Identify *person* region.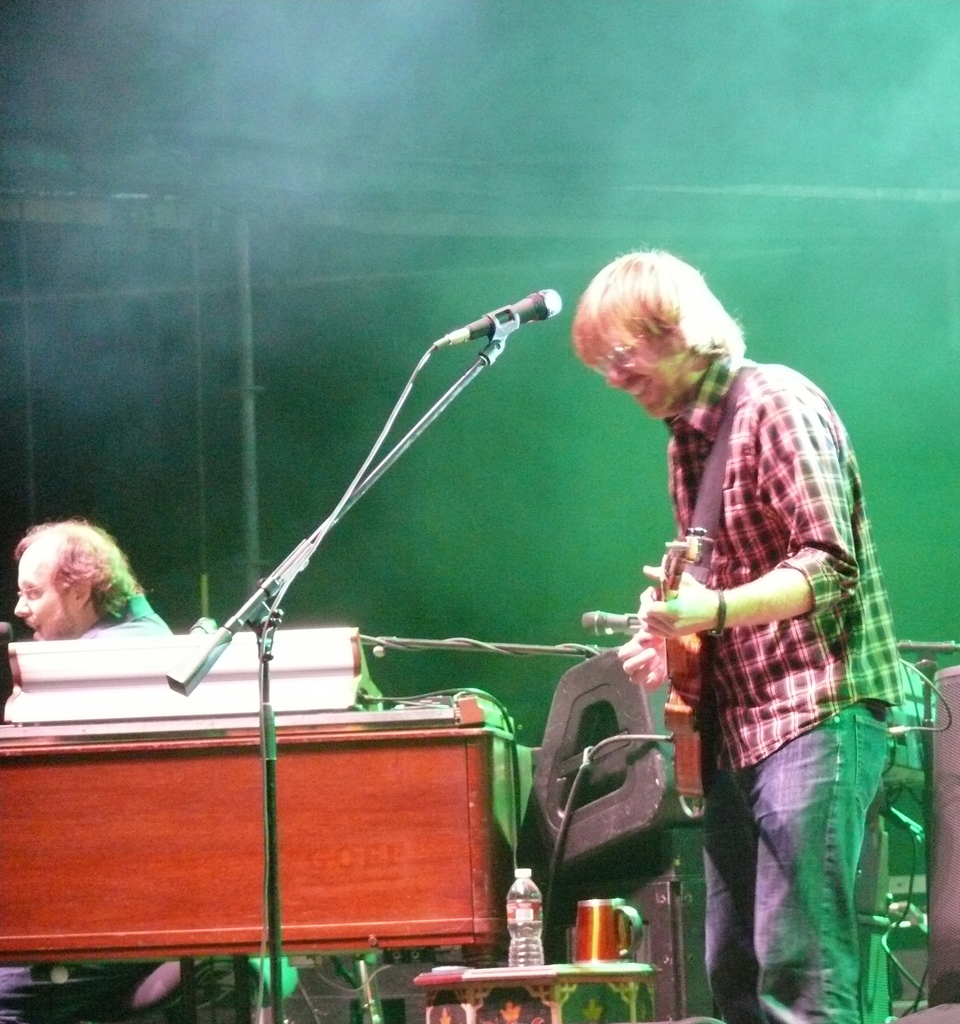
Region: {"left": 554, "top": 241, "right": 895, "bottom": 1023}.
